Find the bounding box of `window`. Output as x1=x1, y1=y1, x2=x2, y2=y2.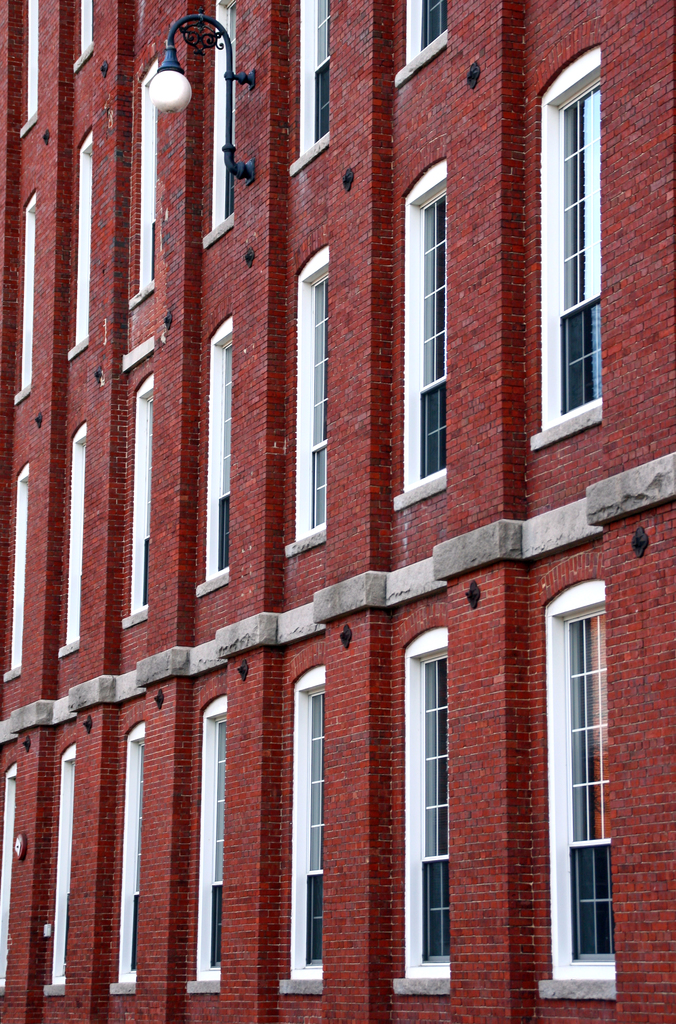
x1=303, y1=687, x2=327, y2=967.
